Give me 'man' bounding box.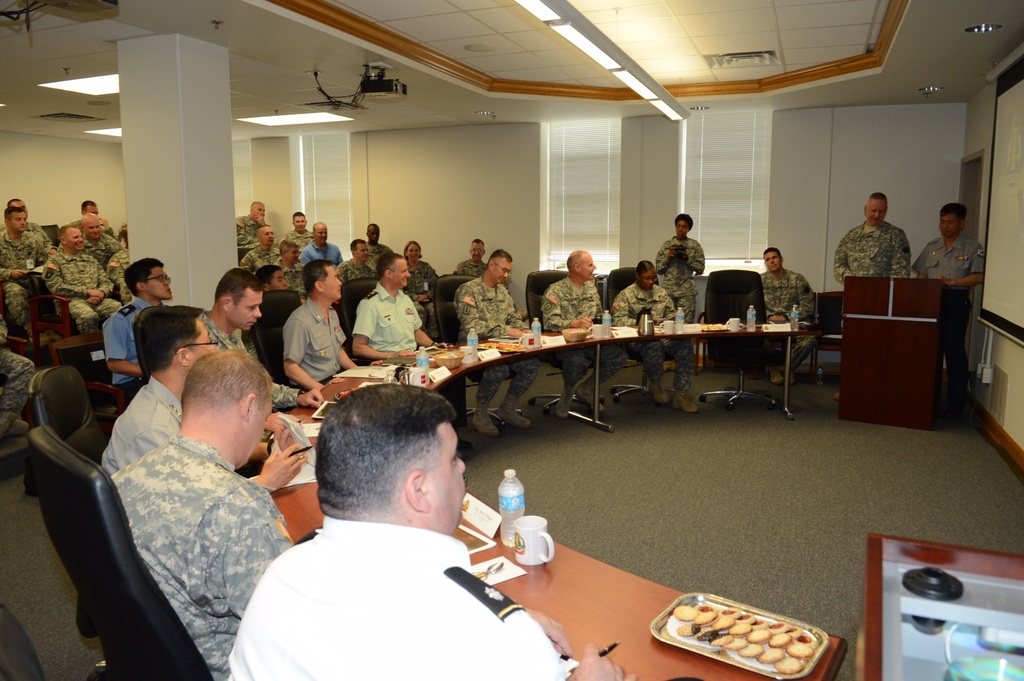
region(909, 205, 987, 405).
